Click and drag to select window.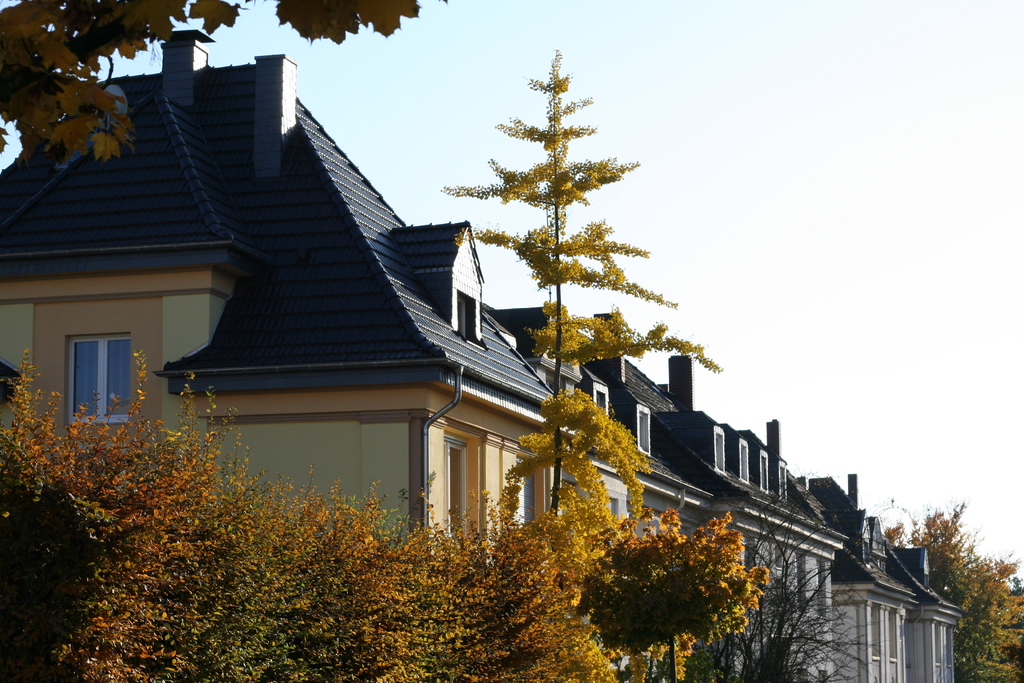
Selection: BBox(716, 434, 724, 472).
